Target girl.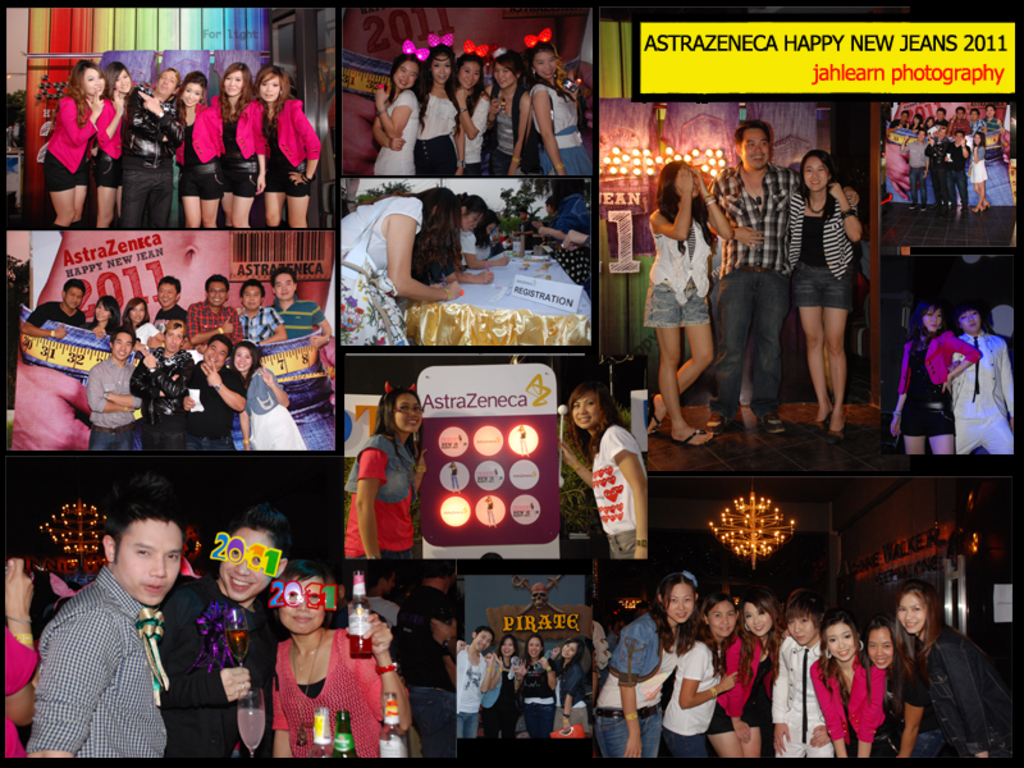
Target region: 791, 148, 860, 434.
